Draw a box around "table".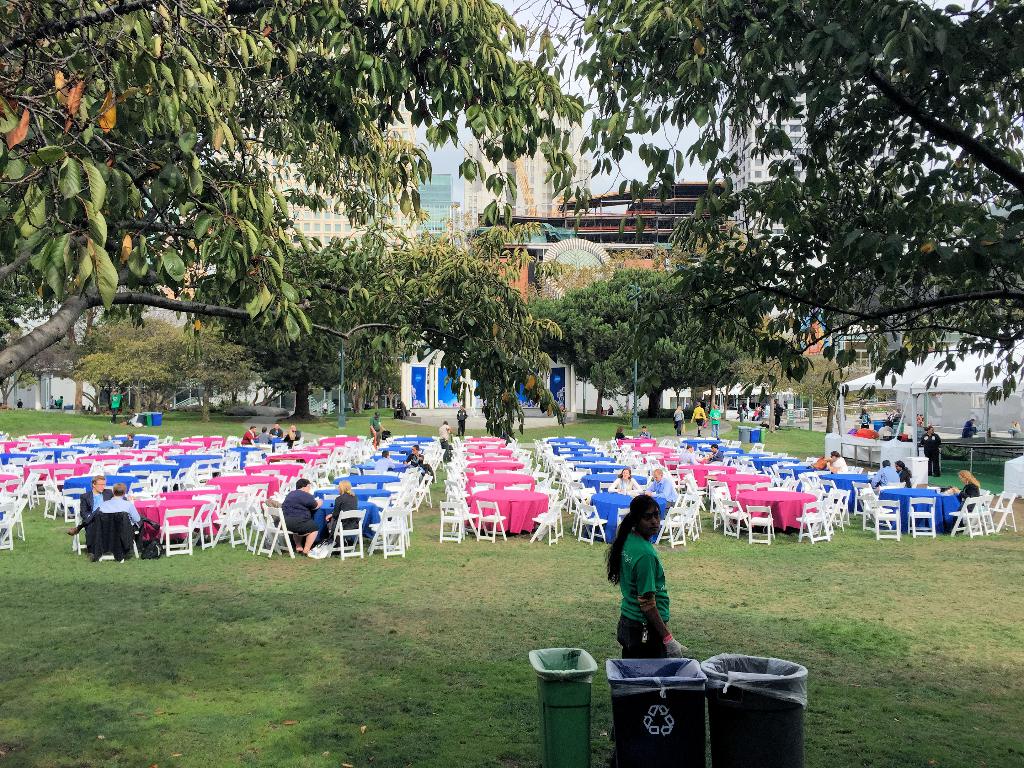
<box>134,502,215,539</box>.
